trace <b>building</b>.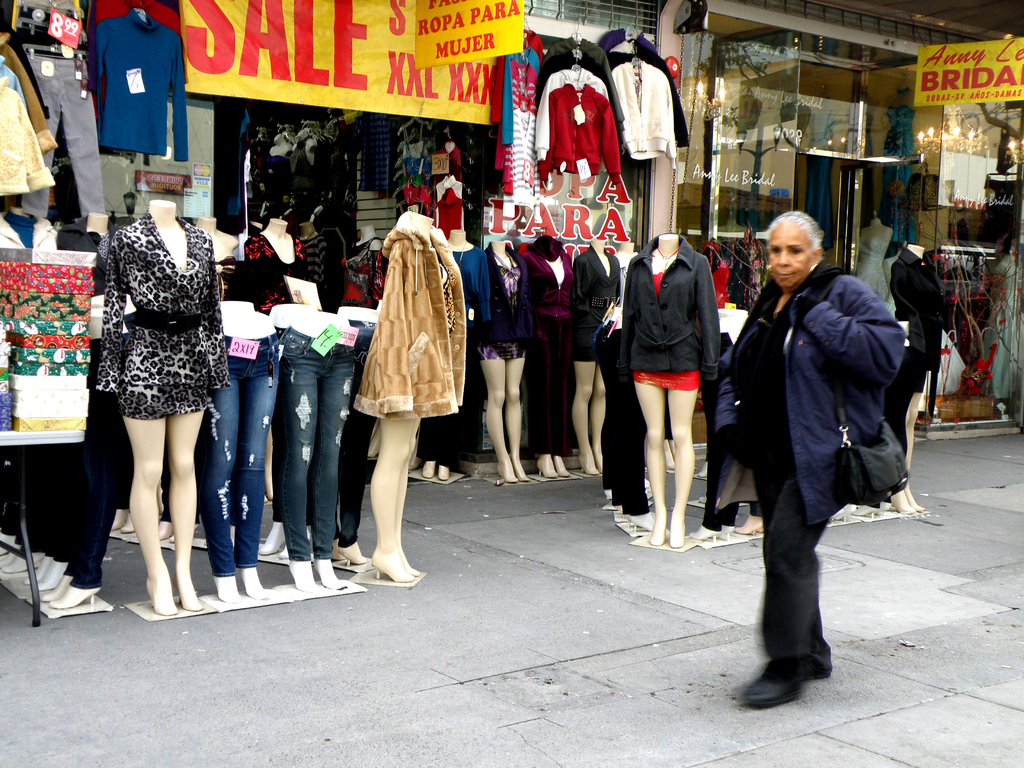
Traced to bbox=[680, 0, 1023, 444].
